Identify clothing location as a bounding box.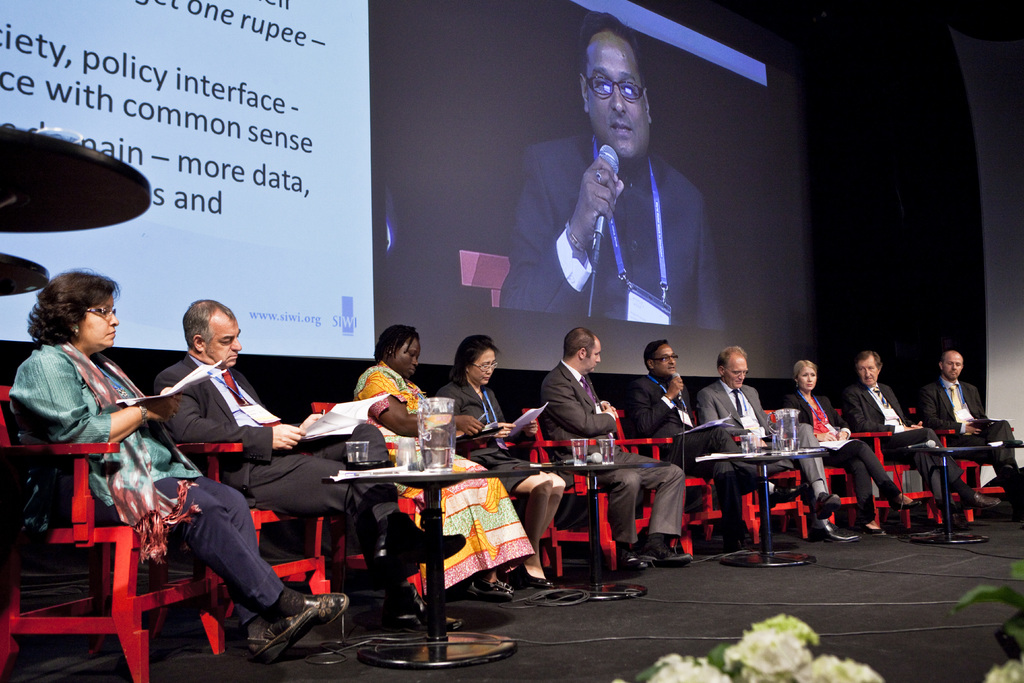
[146, 352, 415, 603].
